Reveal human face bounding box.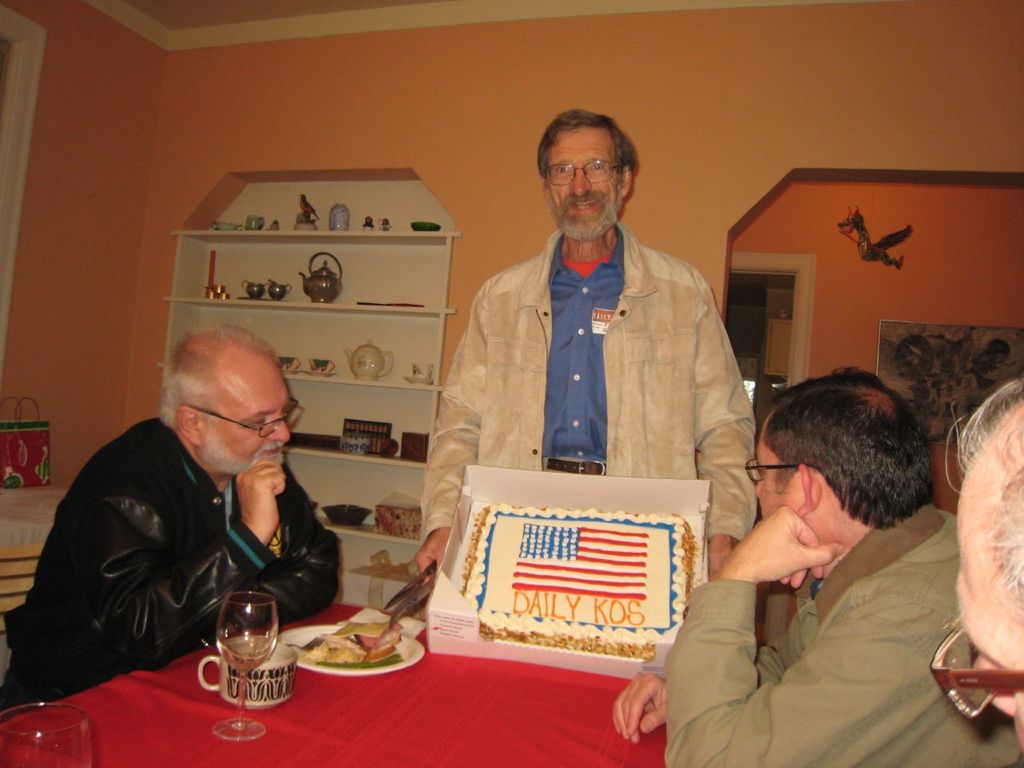
Revealed: [546,126,620,234].
